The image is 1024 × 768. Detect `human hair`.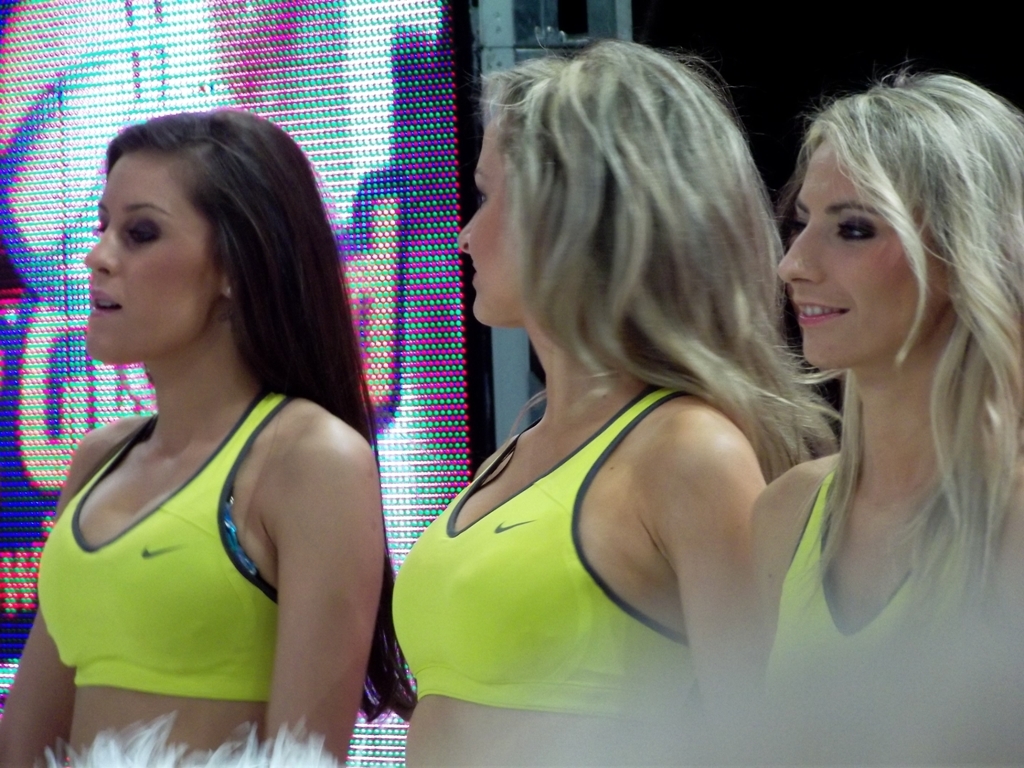
Detection: {"left": 103, "top": 109, "right": 419, "bottom": 728}.
